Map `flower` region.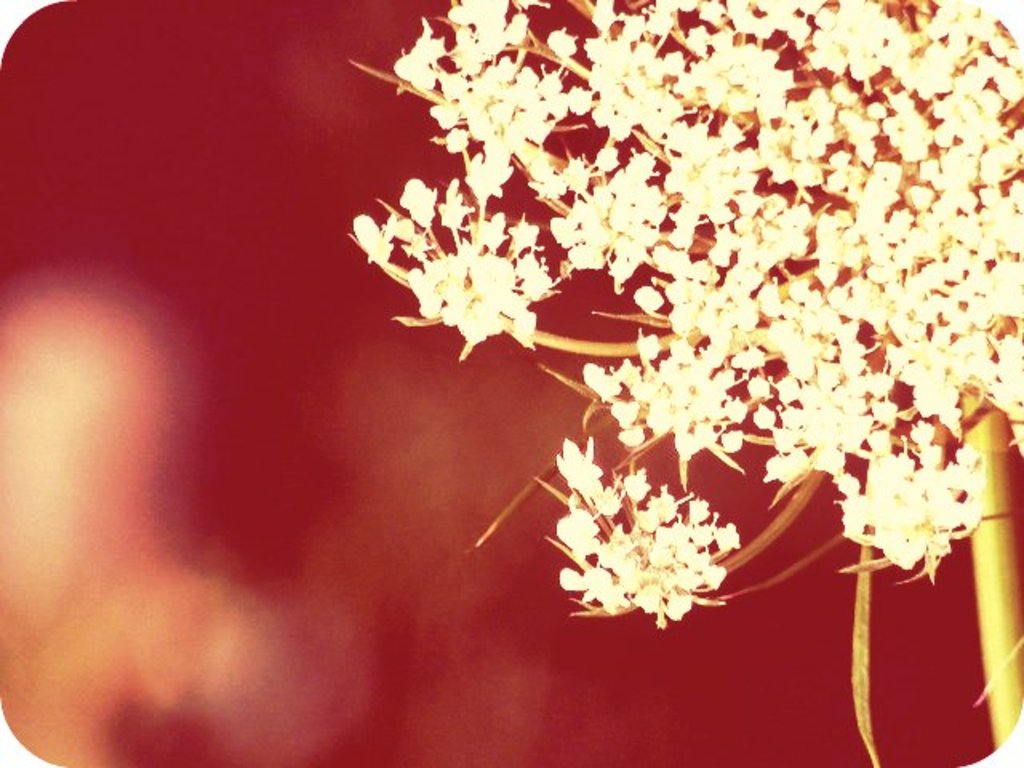
Mapped to {"left": 413, "top": 77, "right": 1022, "bottom": 568}.
